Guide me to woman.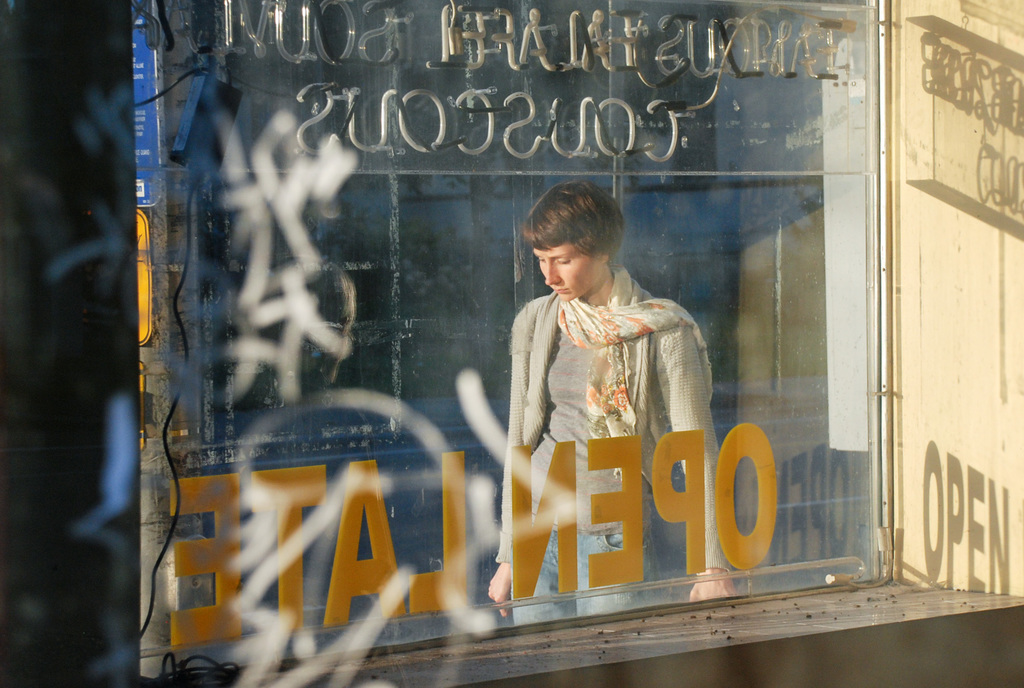
Guidance: Rect(488, 173, 744, 631).
